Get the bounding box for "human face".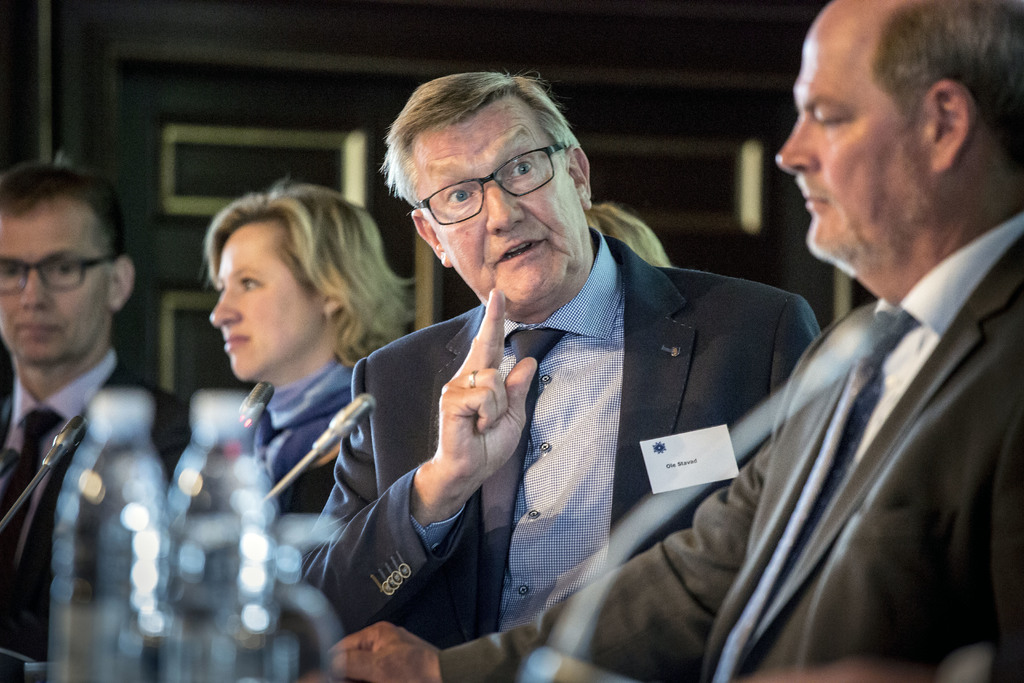
[413,95,591,305].
